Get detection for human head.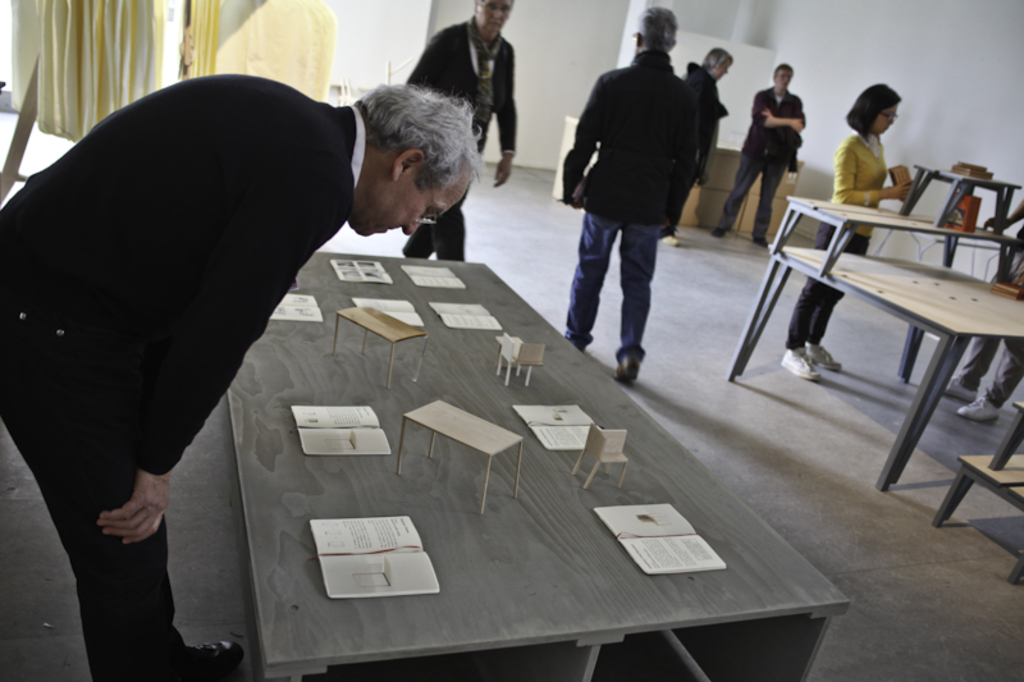
Detection: BBox(767, 60, 792, 90).
